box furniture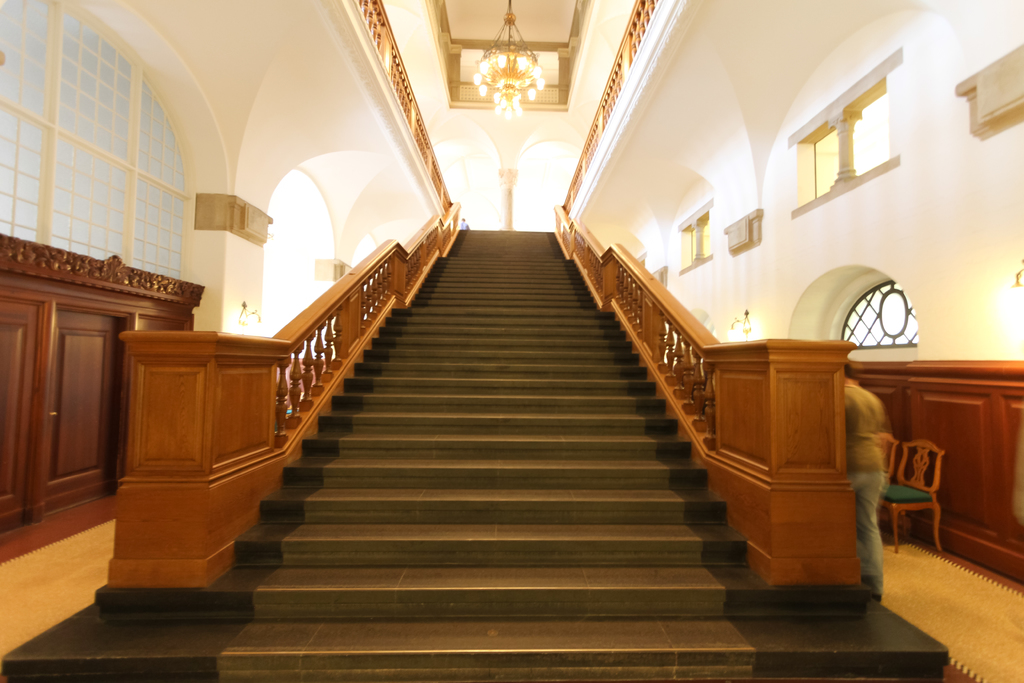
[878, 437, 947, 554]
